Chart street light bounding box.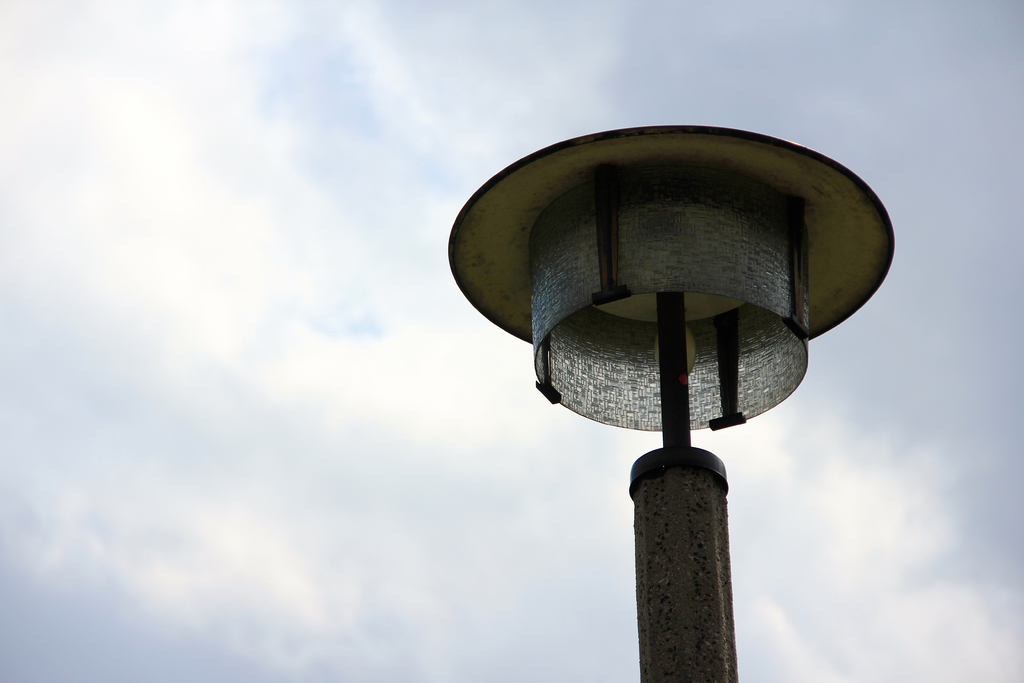
Charted: 422:119:914:562.
